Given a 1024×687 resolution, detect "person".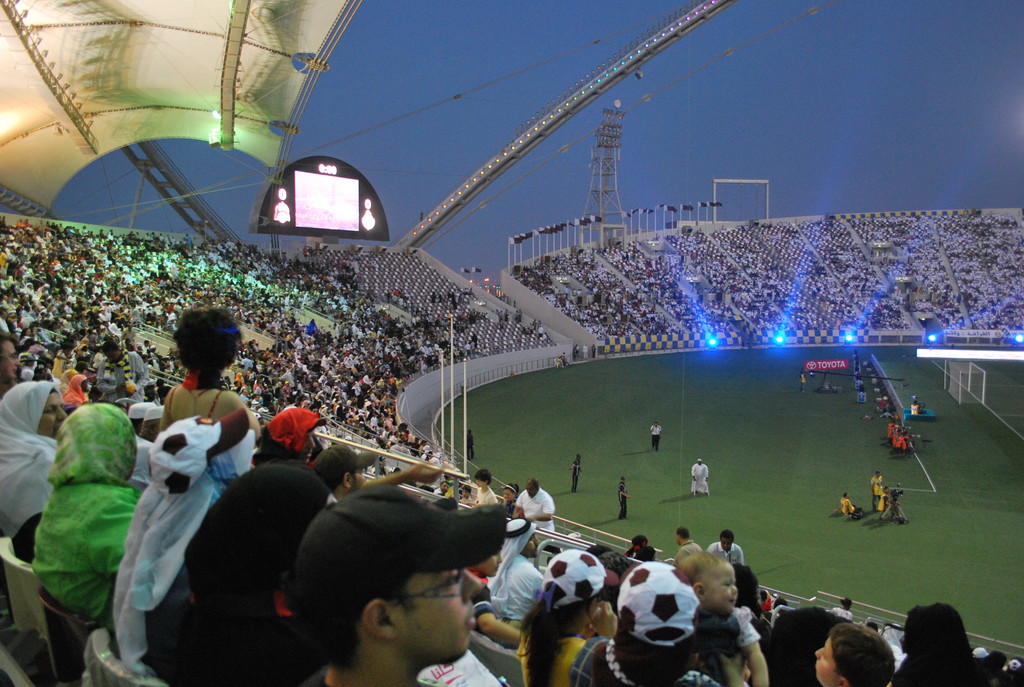
650,421,661,452.
